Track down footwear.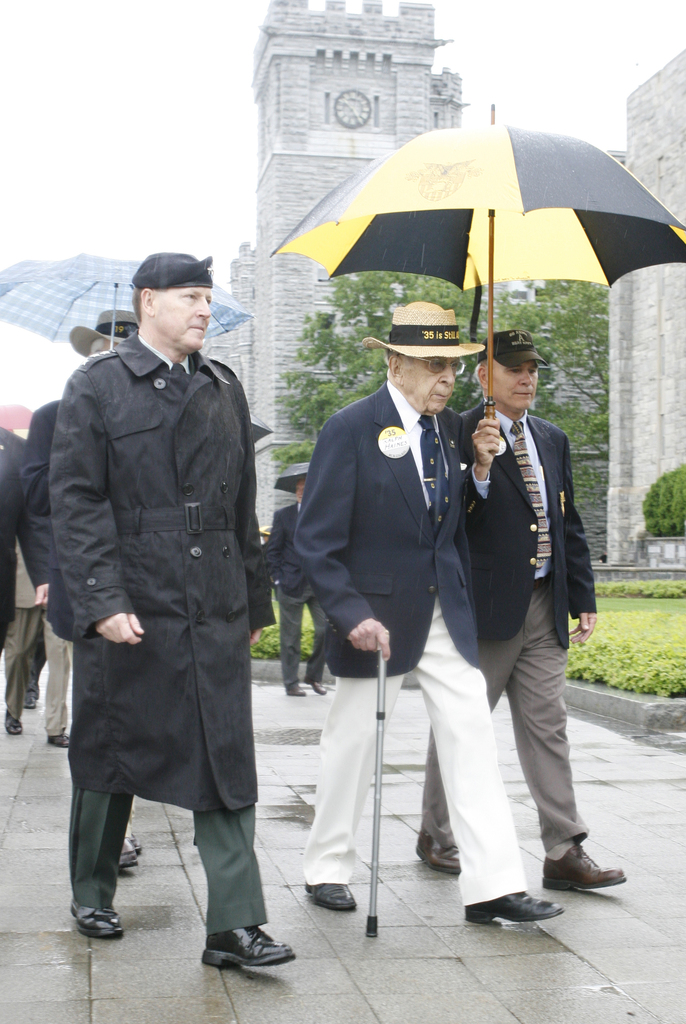
Tracked to x1=4, y1=702, x2=21, y2=732.
